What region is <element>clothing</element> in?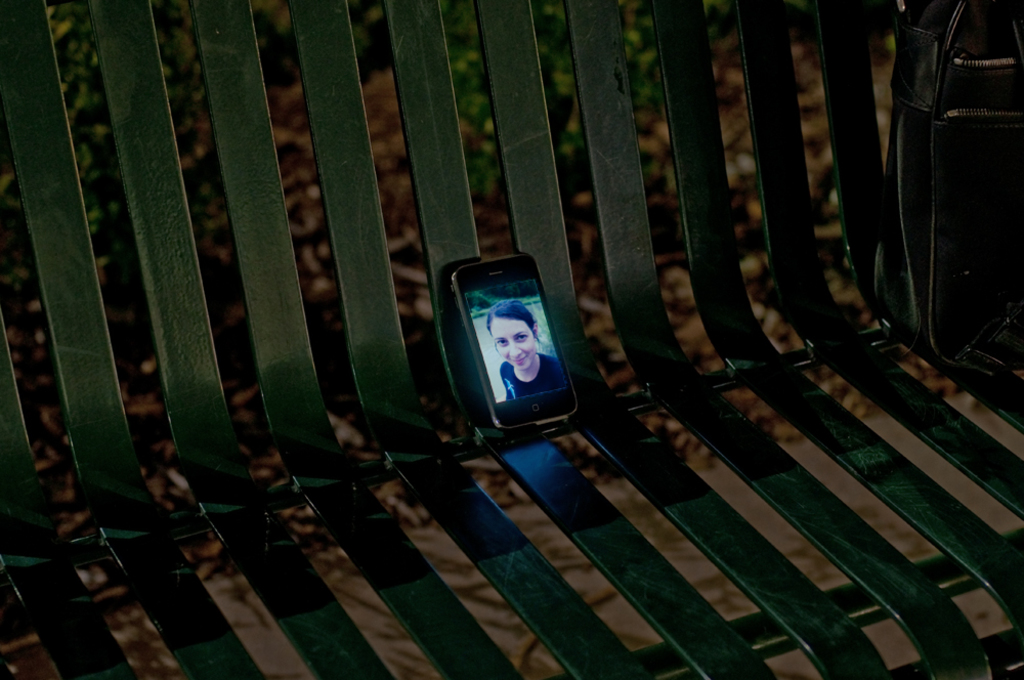
BBox(511, 359, 566, 418).
